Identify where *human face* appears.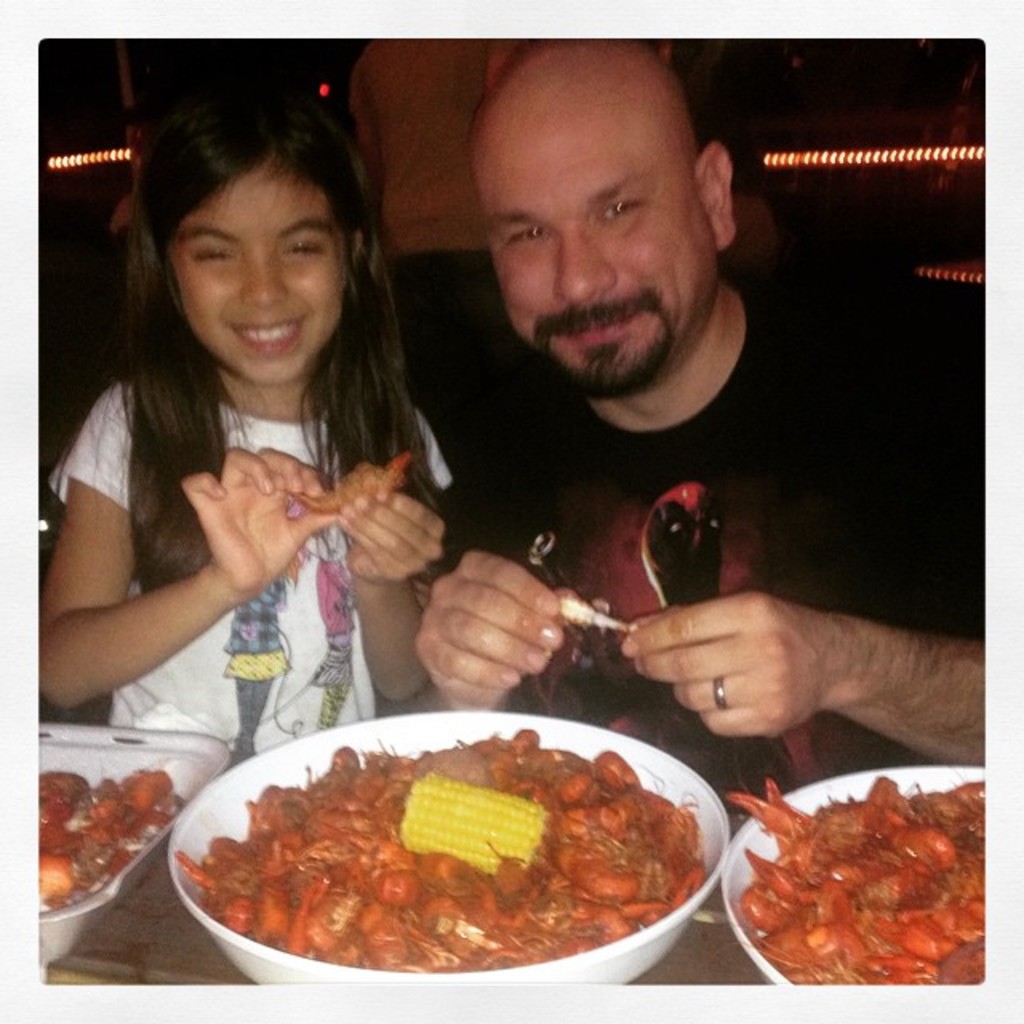
Appears at left=467, top=77, right=714, bottom=406.
